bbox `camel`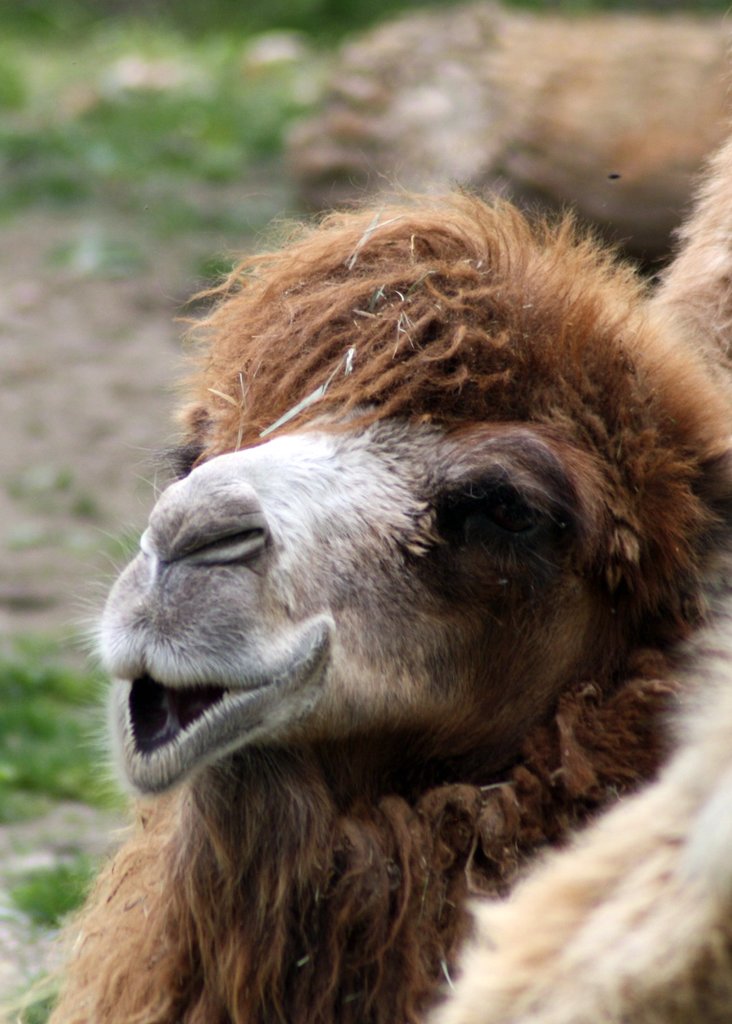
(x1=47, y1=106, x2=731, y2=1023)
